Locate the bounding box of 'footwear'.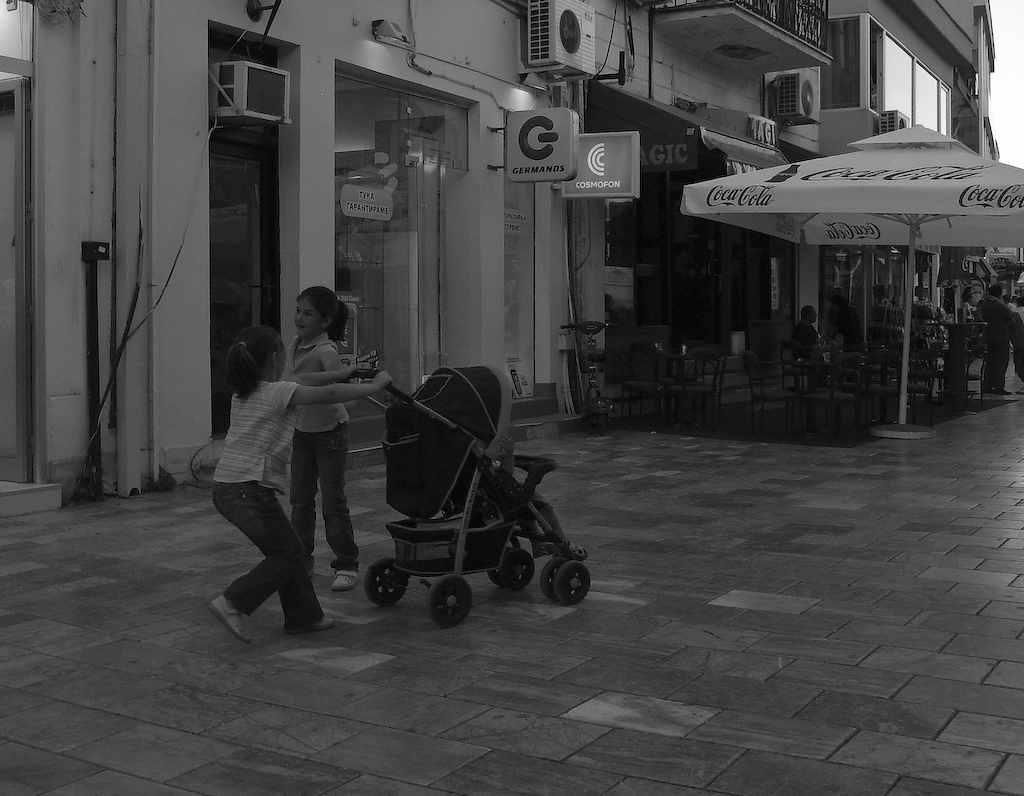
Bounding box: rect(205, 596, 256, 643).
